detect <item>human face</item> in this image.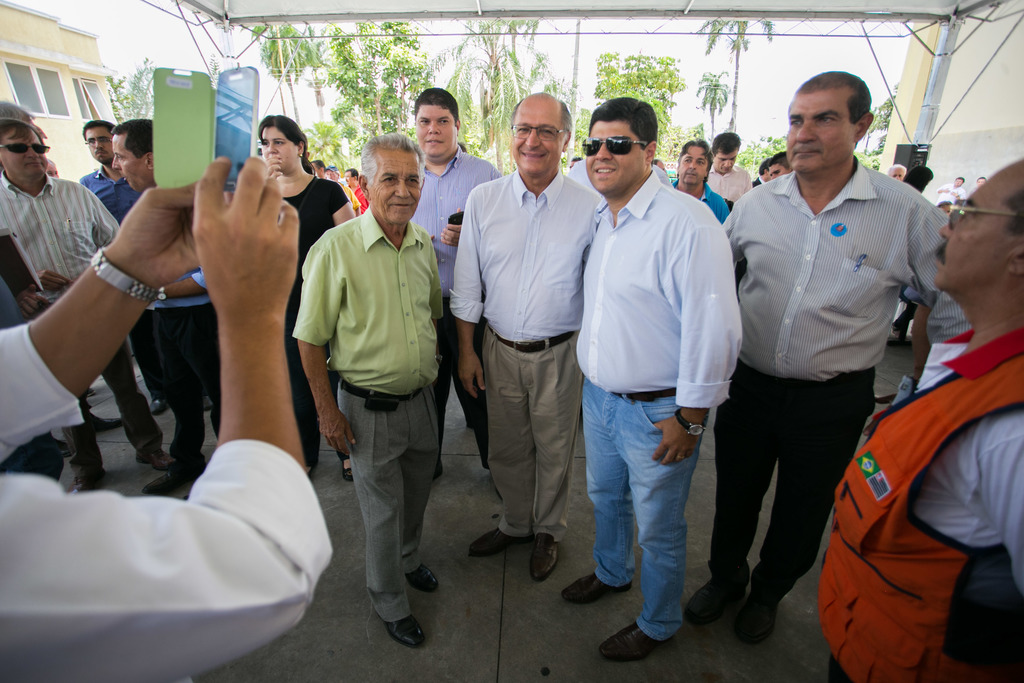
Detection: {"x1": 373, "y1": 145, "x2": 427, "y2": 220}.
